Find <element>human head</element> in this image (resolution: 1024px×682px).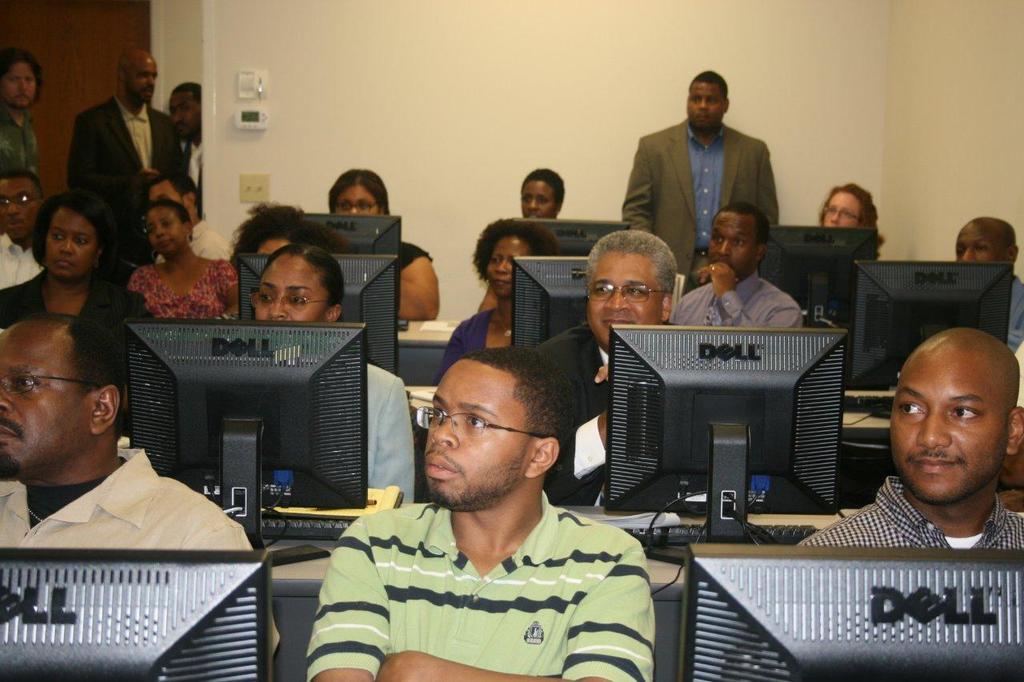
166 76 209 145.
